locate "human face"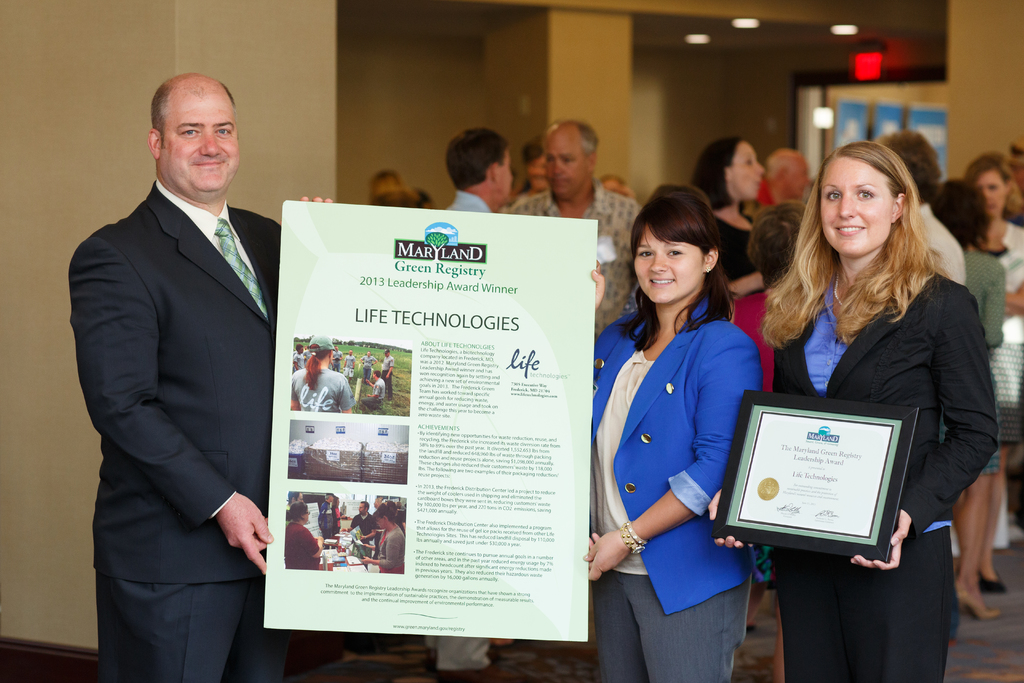
528:156:547:190
